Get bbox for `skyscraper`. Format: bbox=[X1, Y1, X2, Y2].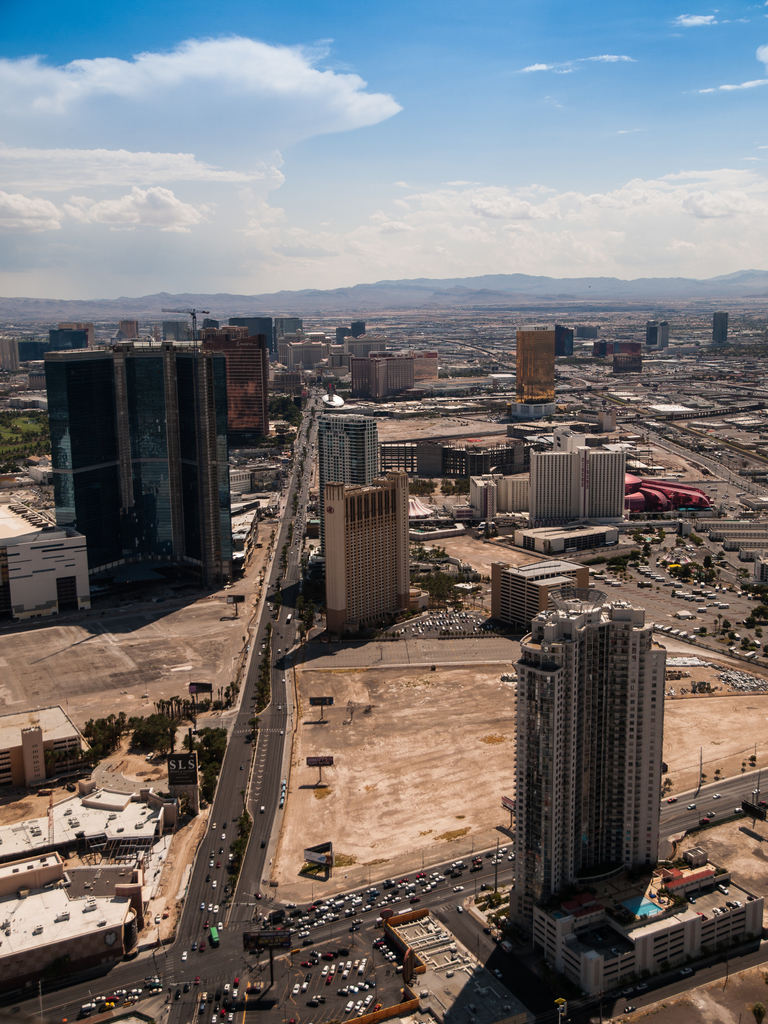
bbox=[580, 439, 629, 525].
